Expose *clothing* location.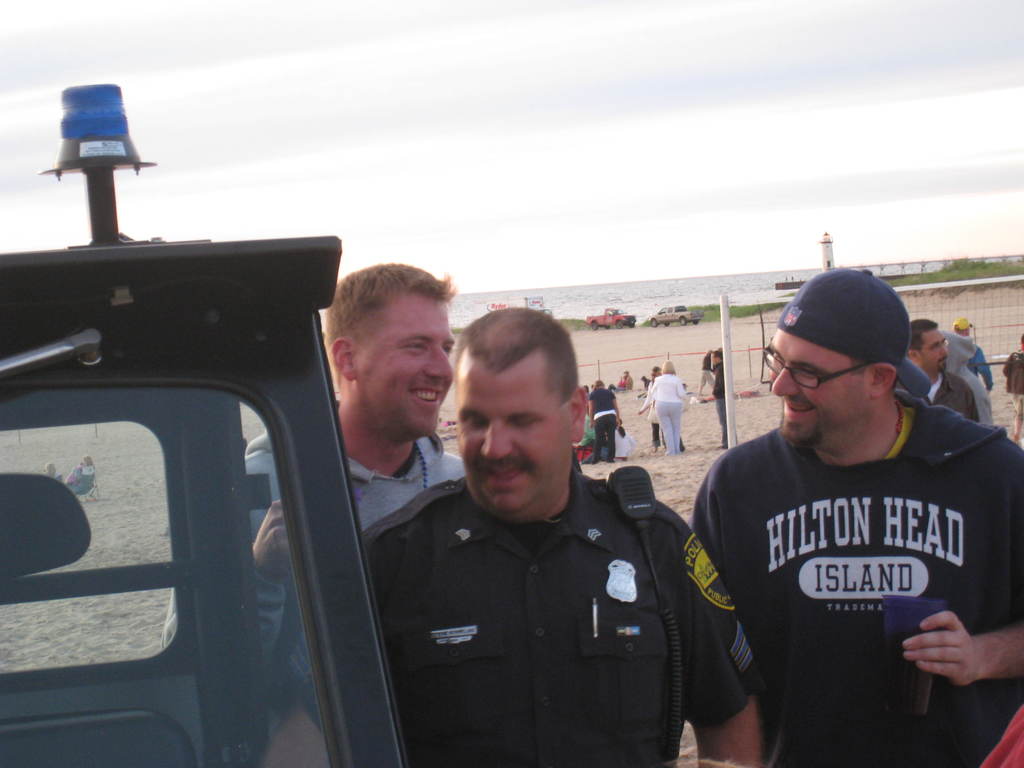
Exposed at BBox(687, 393, 1023, 767).
